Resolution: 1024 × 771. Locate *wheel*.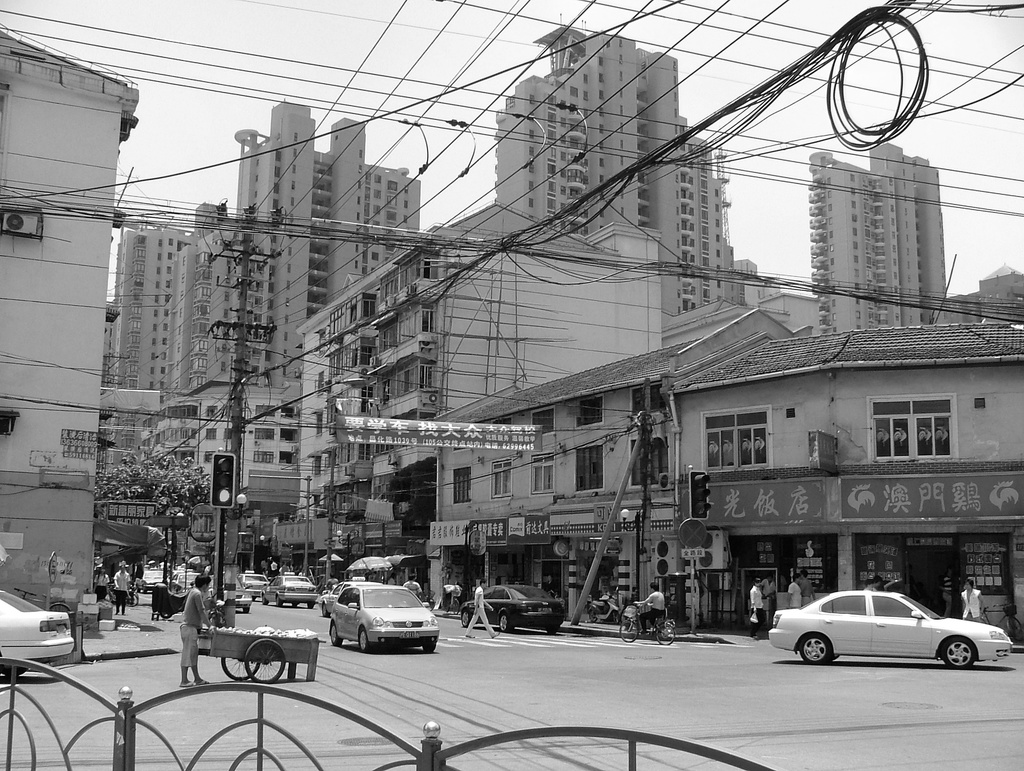
x1=796, y1=633, x2=833, y2=660.
